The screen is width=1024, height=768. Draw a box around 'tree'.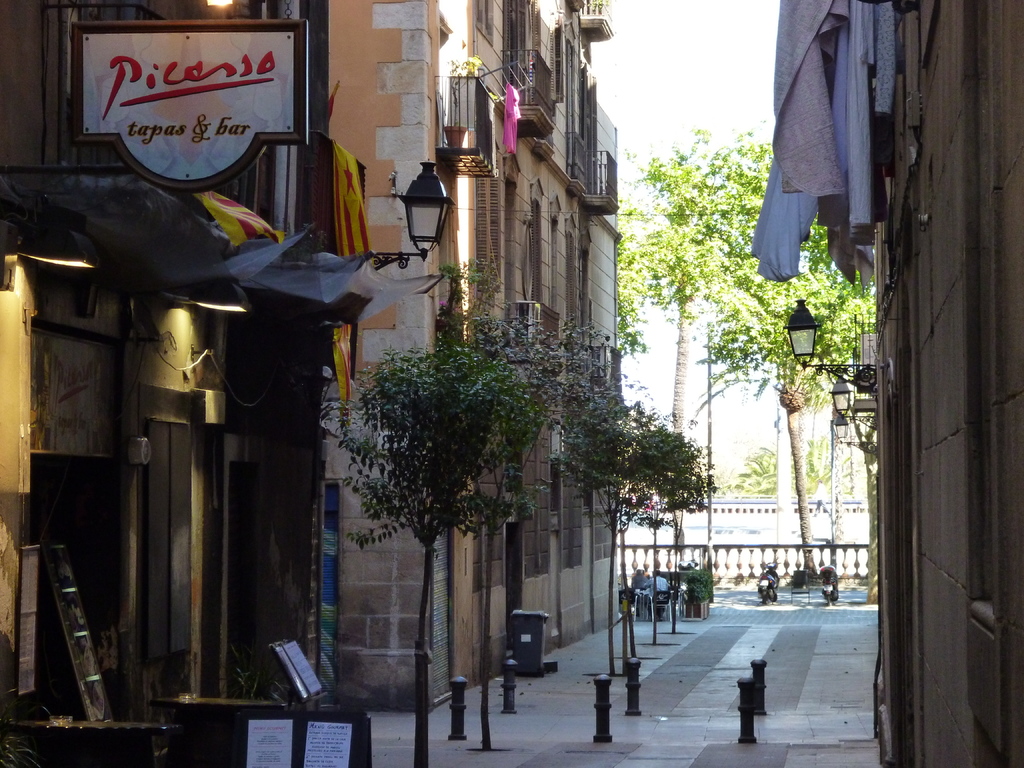
select_region(616, 118, 883, 589).
